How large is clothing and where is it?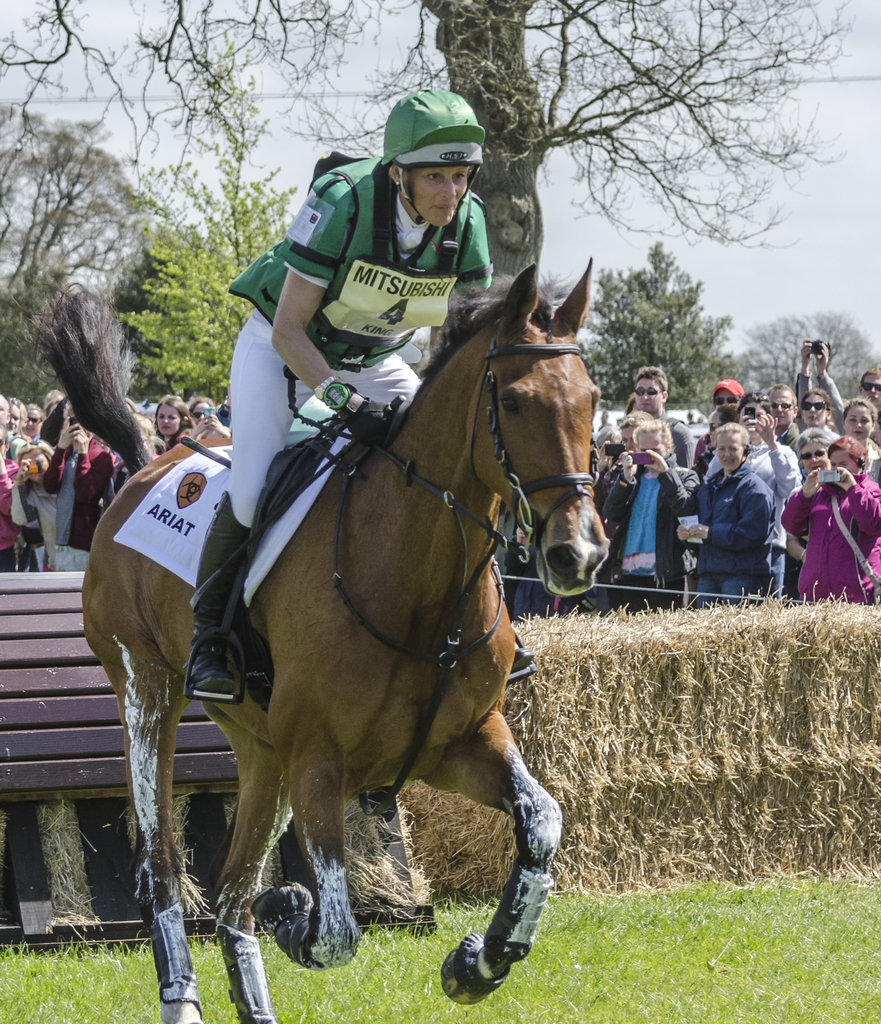
Bounding box: [x1=799, y1=372, x2=839, y2=434].
